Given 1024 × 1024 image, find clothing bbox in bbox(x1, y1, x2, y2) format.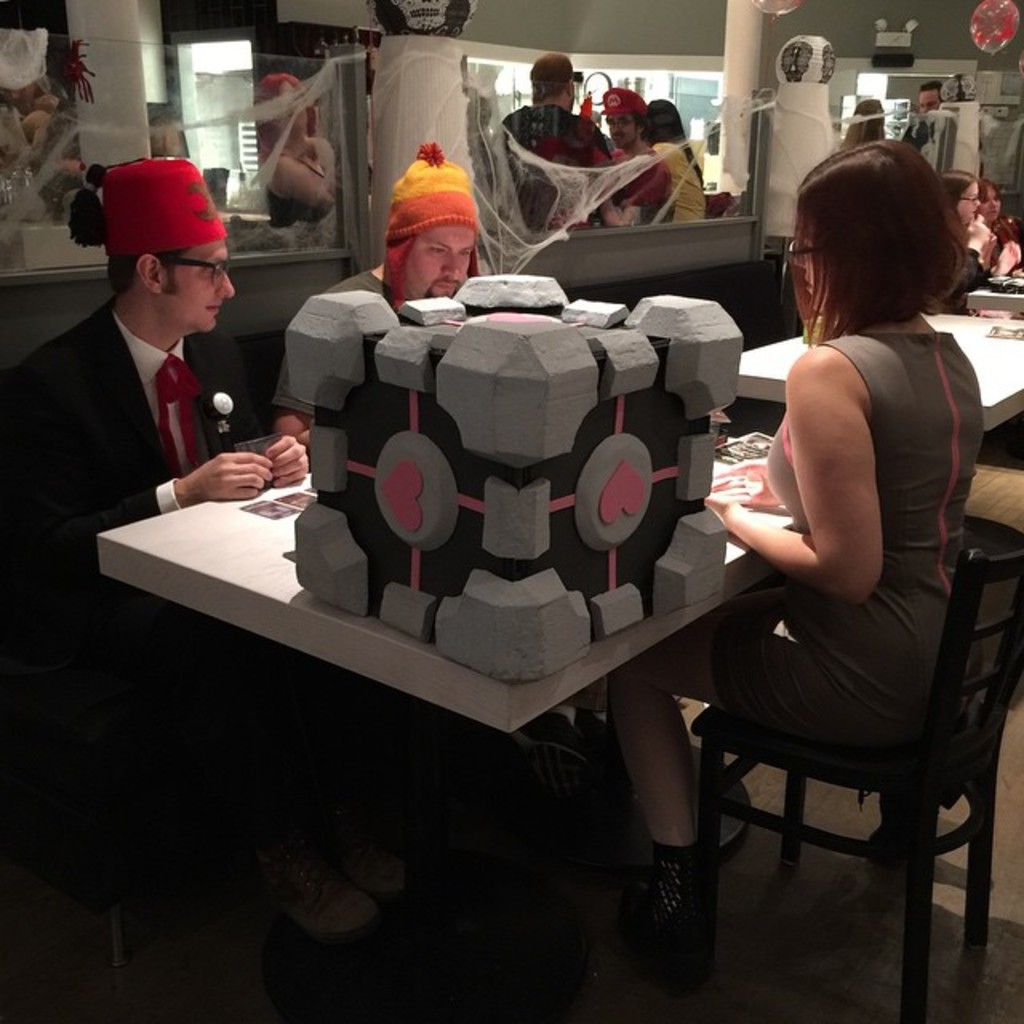
bbox(942, 238, 981, 298).
